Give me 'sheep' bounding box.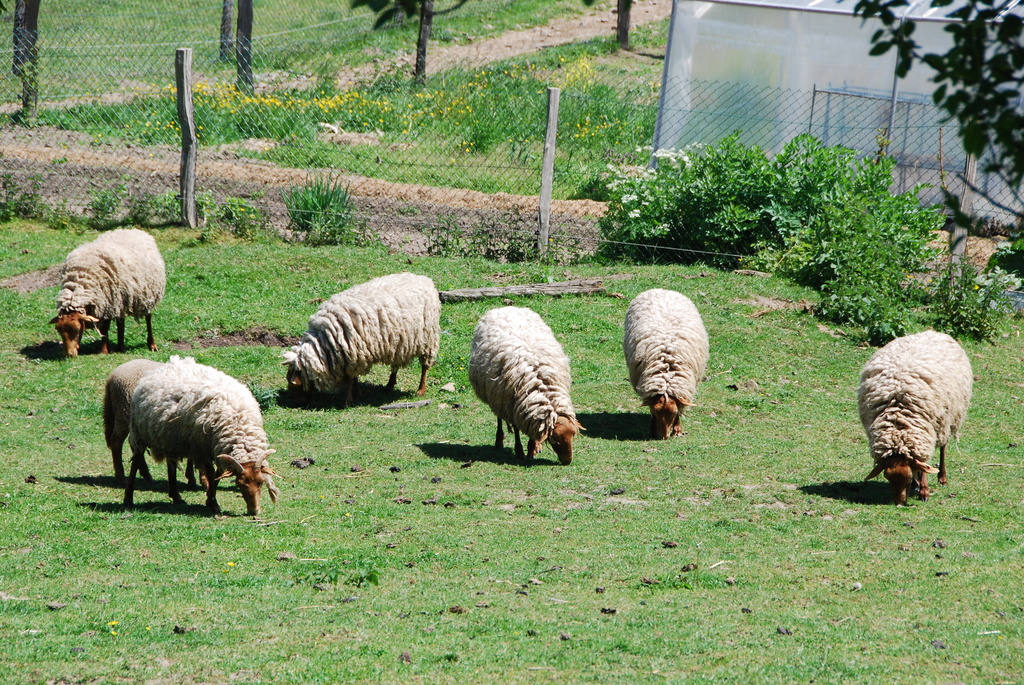
(125, 352, 274, 522).
